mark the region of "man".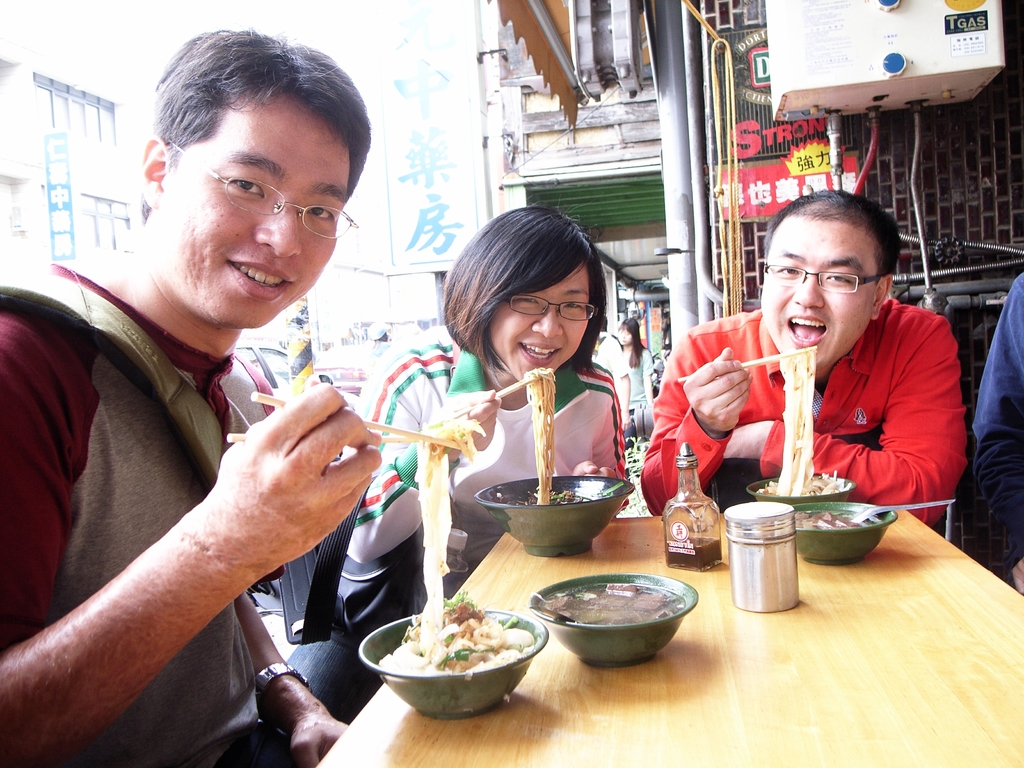
Region: l=591, t=327, r=628, b=432.
